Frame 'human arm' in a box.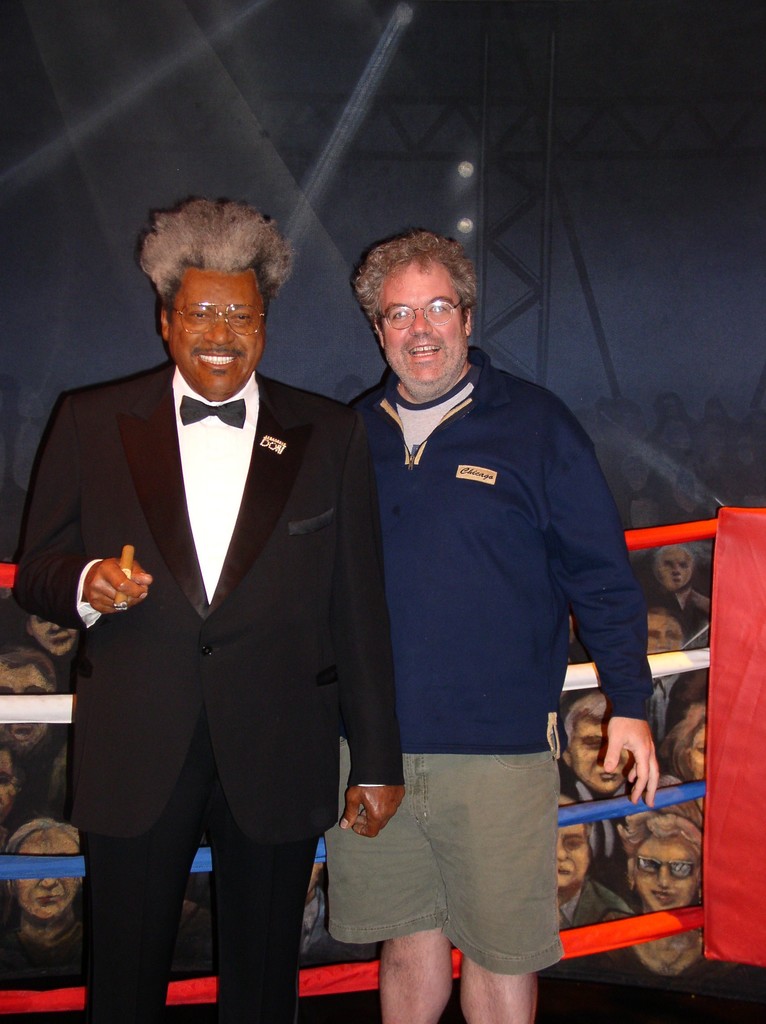
x1=4, y1=392, x2=159, y2=636.
